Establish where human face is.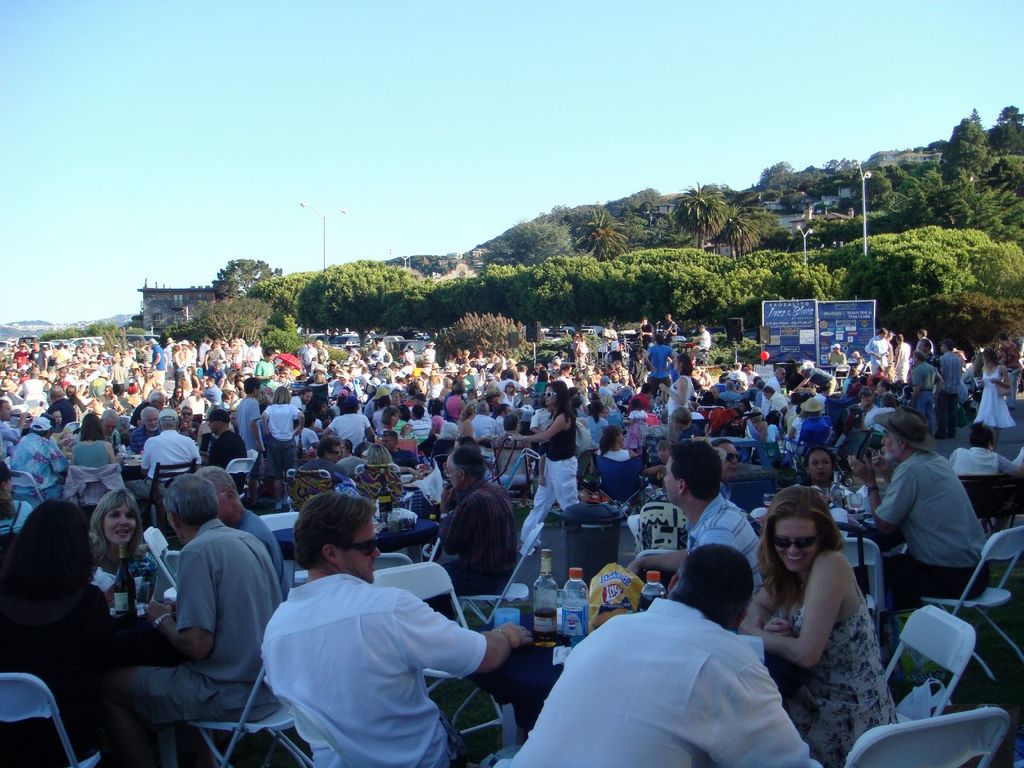
Established at 344:521:382:585.
